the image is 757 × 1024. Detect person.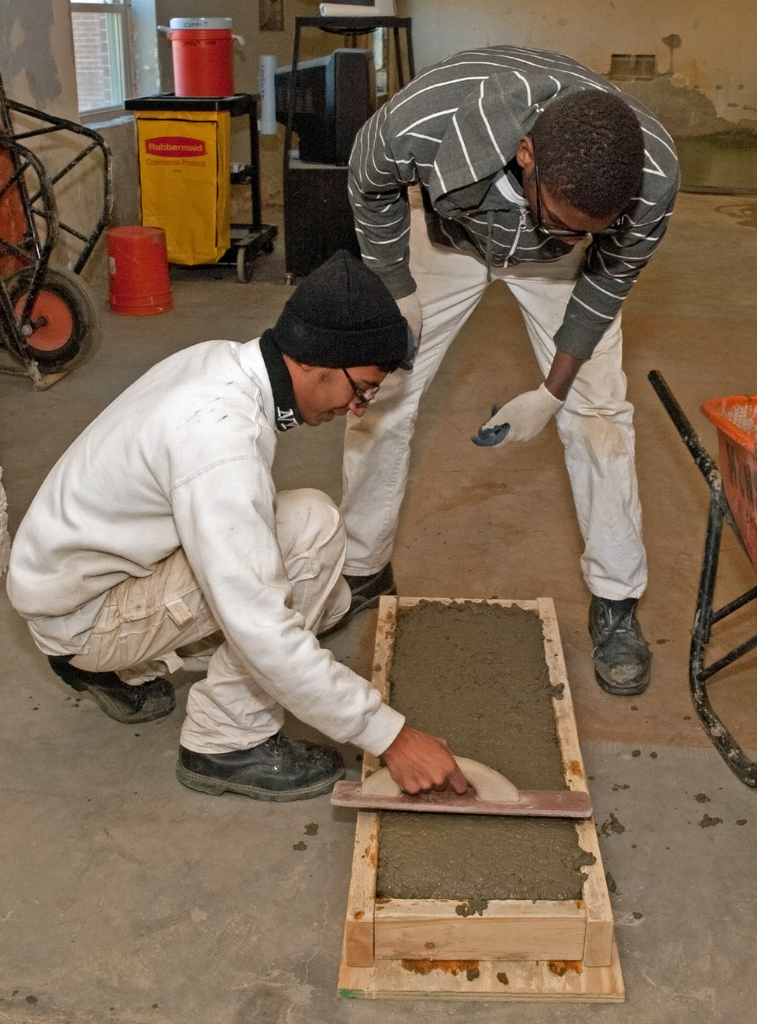
Detection: detection(2, 246, 359, 810).
